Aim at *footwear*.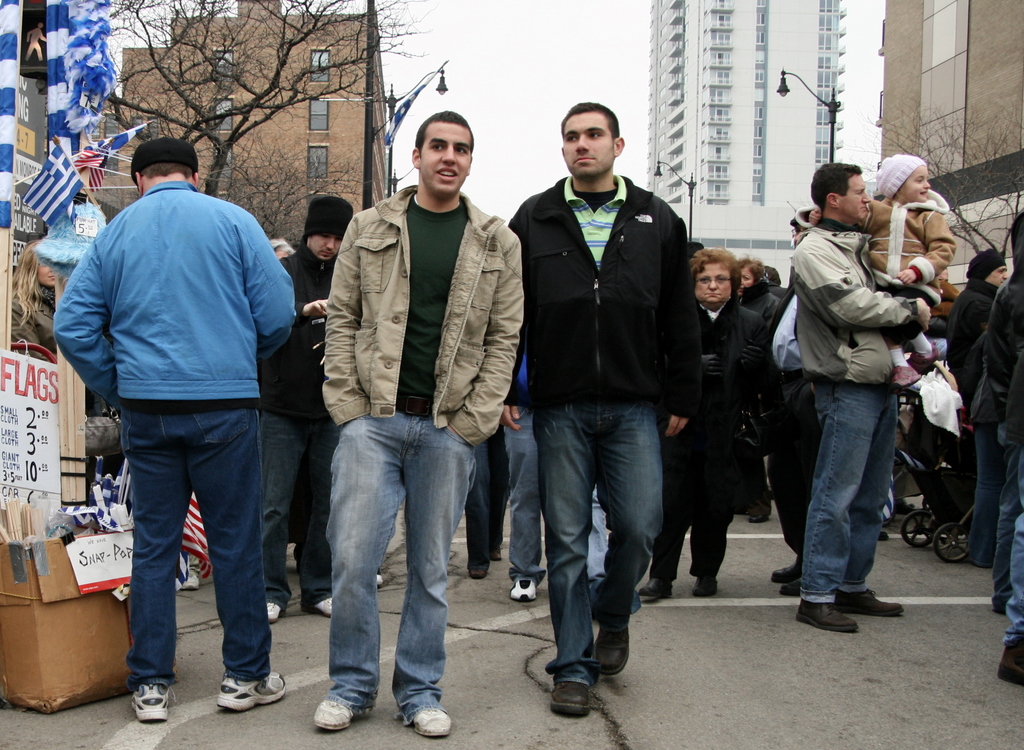
Aimed at (x1=486, y1=551, x2=501, y2=562).
